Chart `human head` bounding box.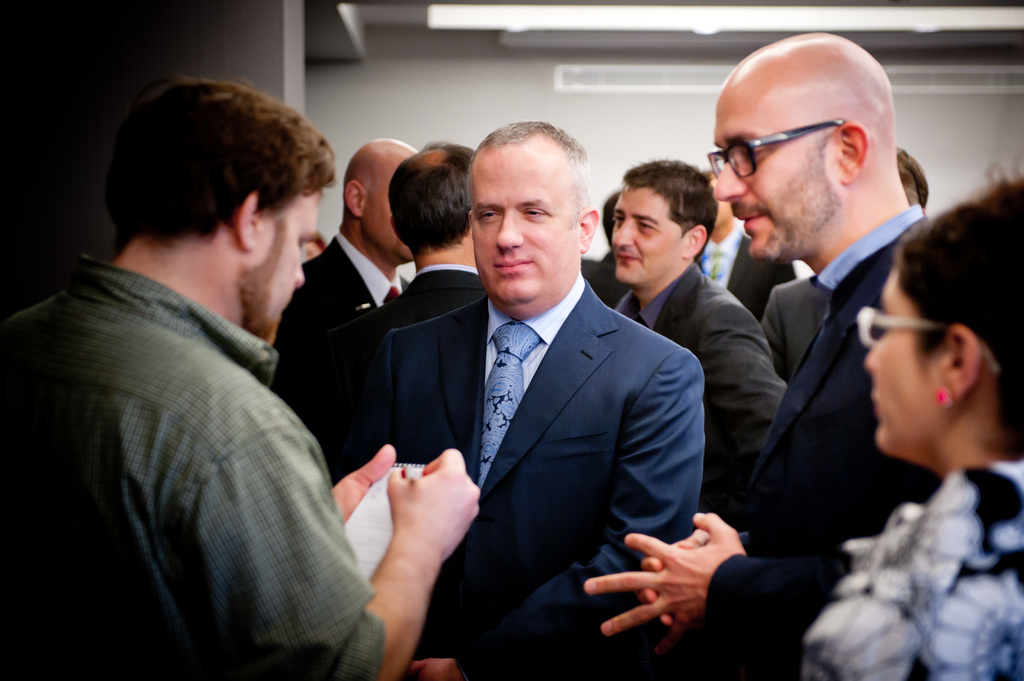
Charted: (left=856, top=156, right=1023, bottom=473).
